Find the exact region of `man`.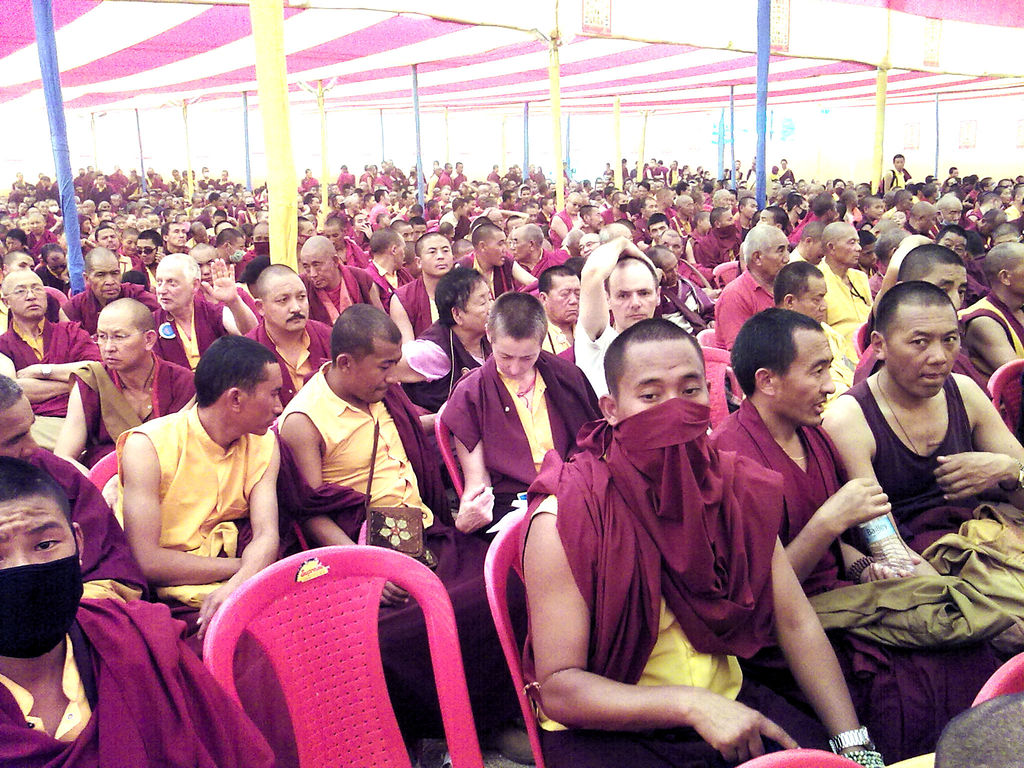
Exact region: <box>276,302,517,739</box>.
